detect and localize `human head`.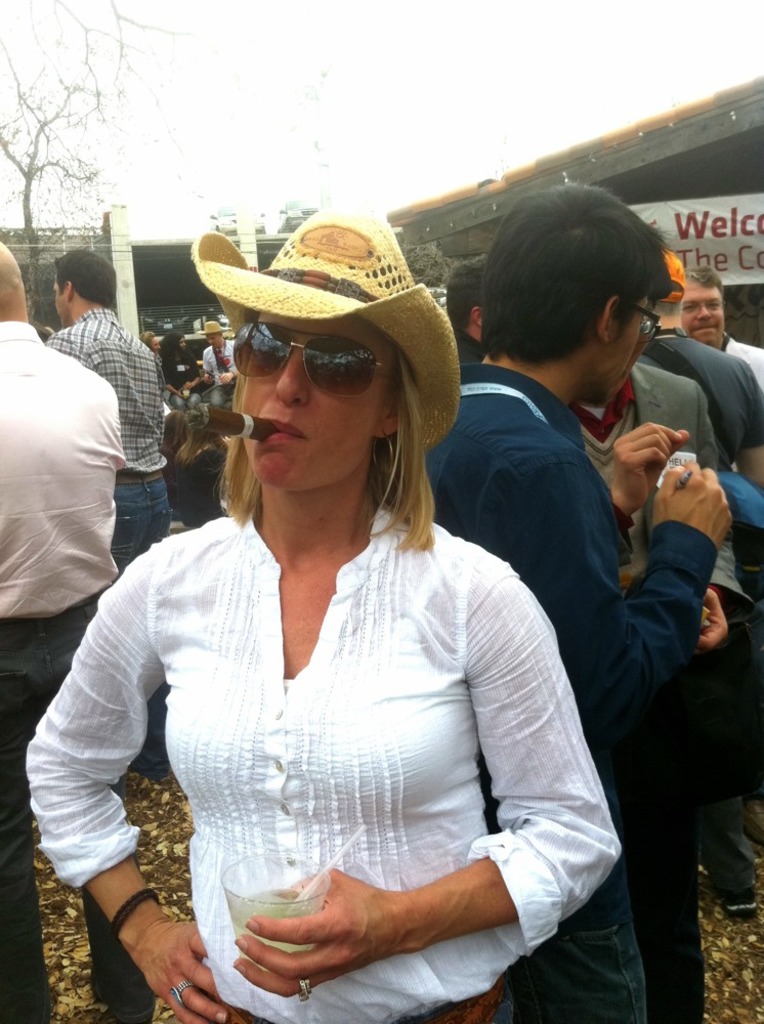
Localized at bbox=[195, 321, 228, 347].
